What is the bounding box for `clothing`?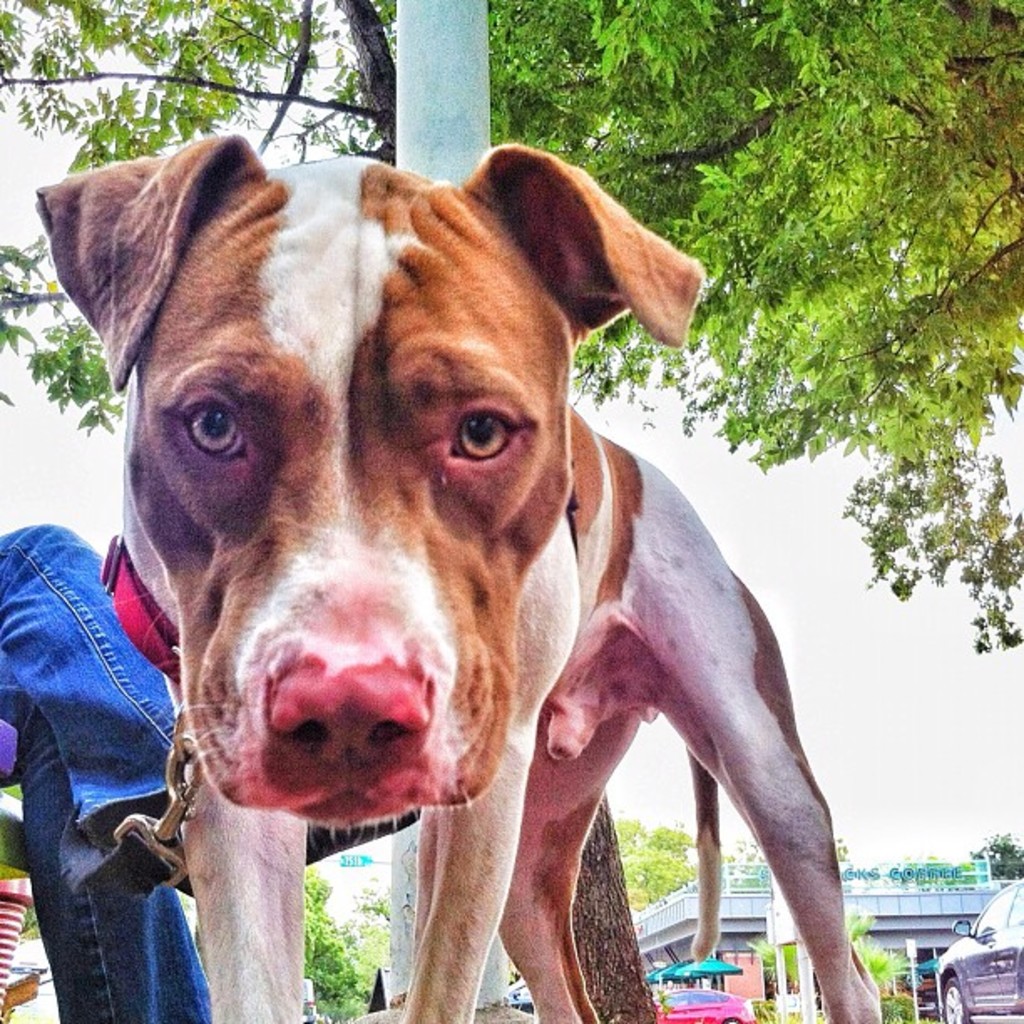
region(0, 520, 197, 1016).
